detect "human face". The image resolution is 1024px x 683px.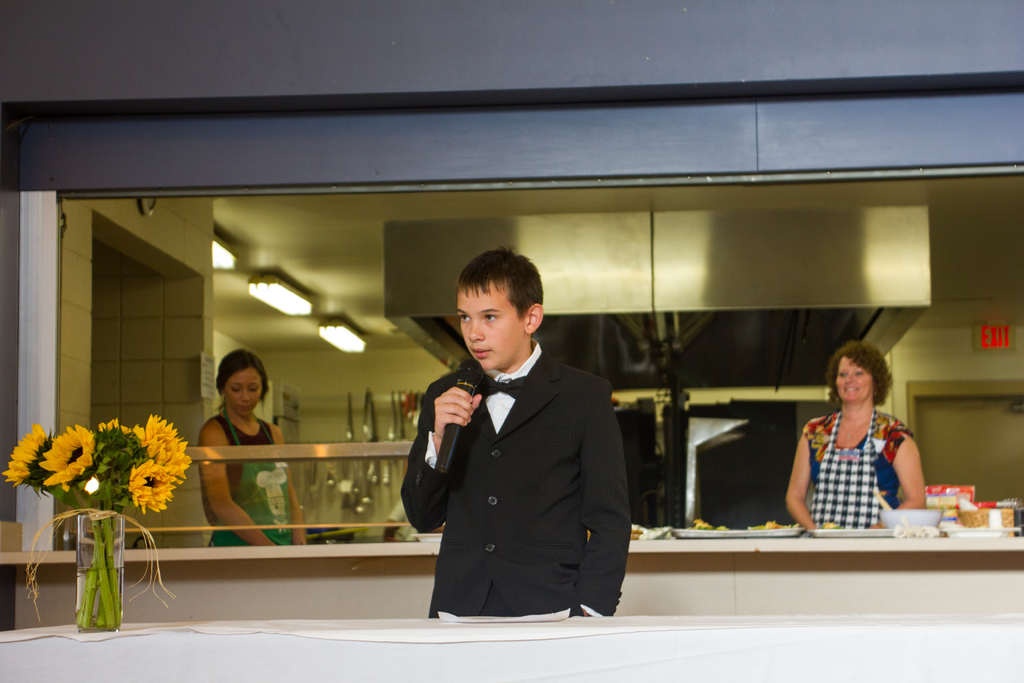
834:357:871:406.
